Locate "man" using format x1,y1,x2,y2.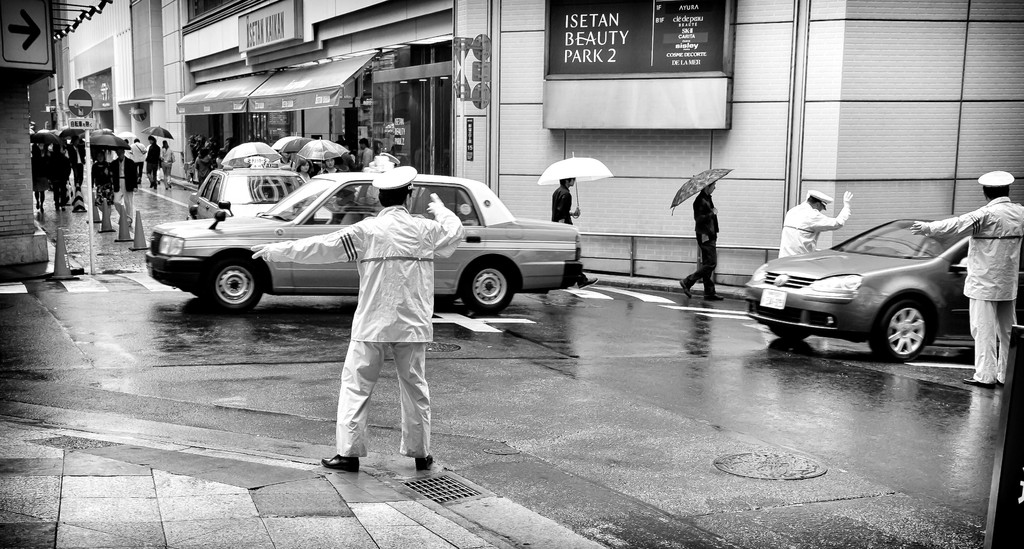
109,144,143,228.
